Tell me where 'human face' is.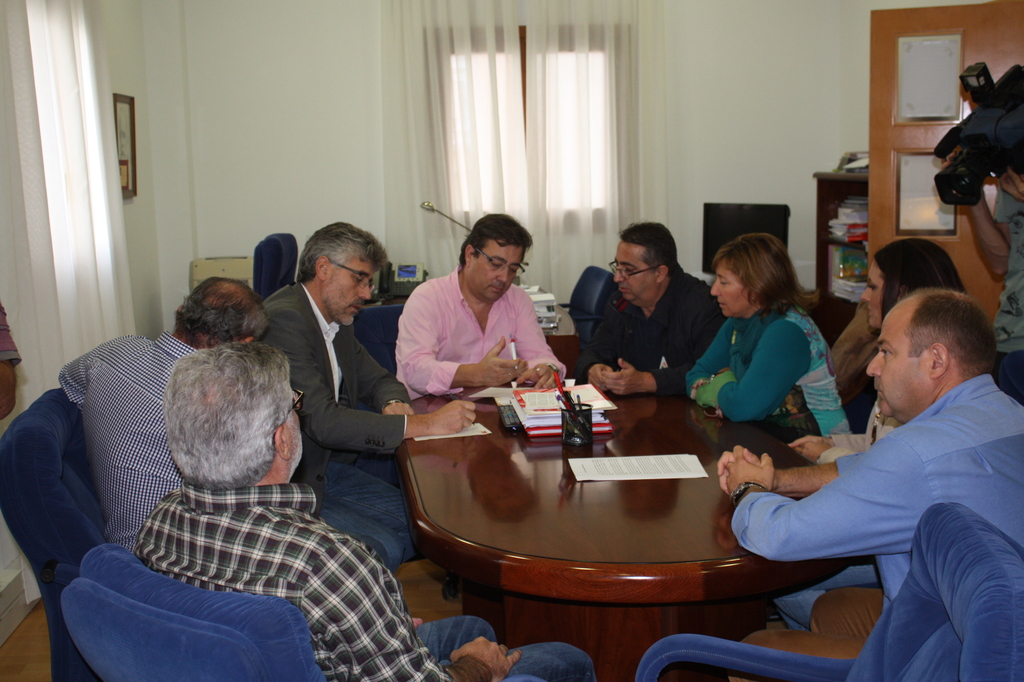
'human face' is at [x1=868, y1=307, x2=931, y2=418].
